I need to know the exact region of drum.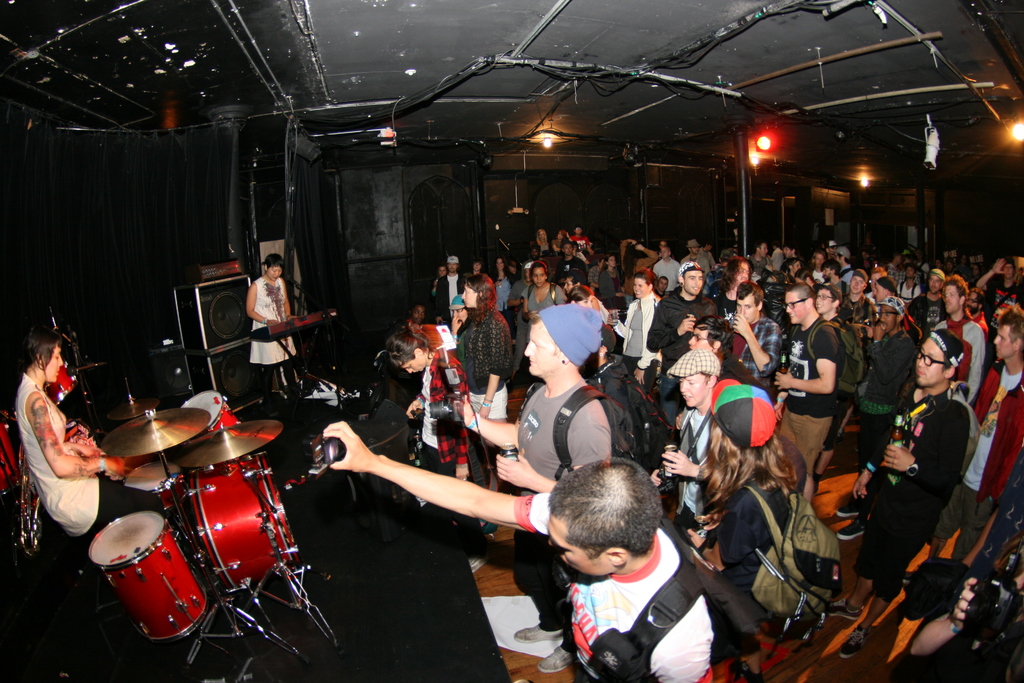
Region: locate(123, 459, 184, 513).
